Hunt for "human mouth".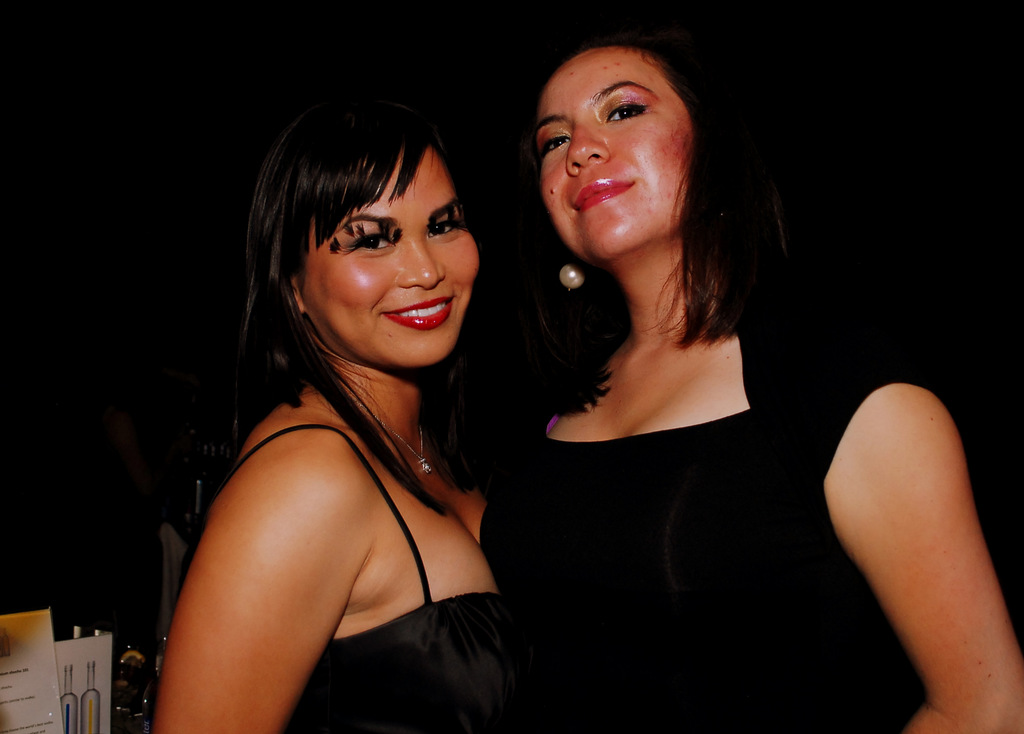
Hunted down at rect(385, 296, 456, 329).
